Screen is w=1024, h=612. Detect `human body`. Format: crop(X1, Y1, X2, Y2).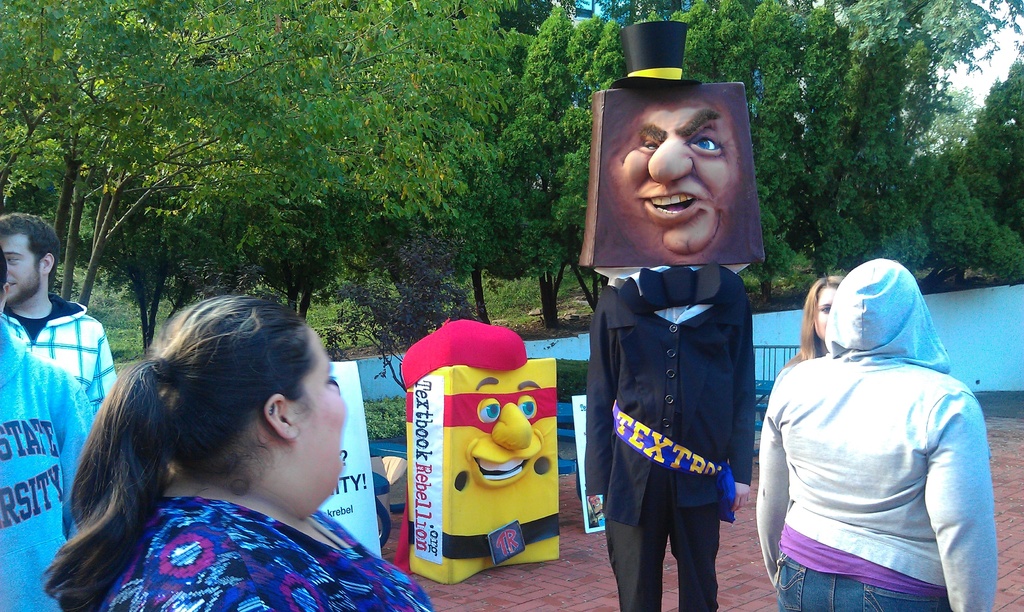
crop(751, 250, 986, 611).
